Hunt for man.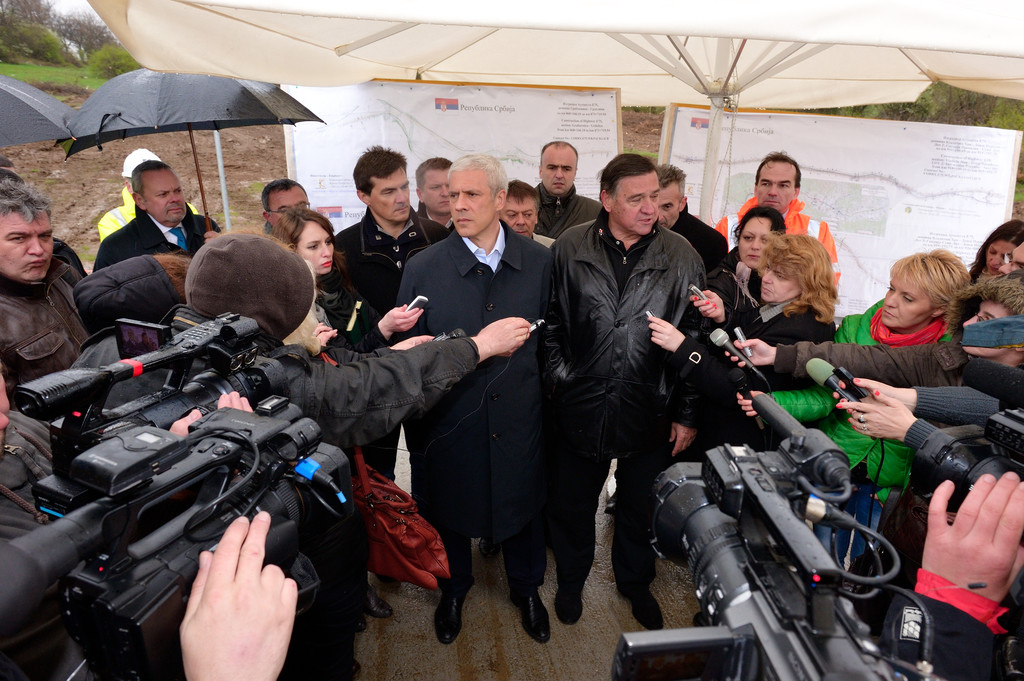
Hunted down at 94/163/228/337.
